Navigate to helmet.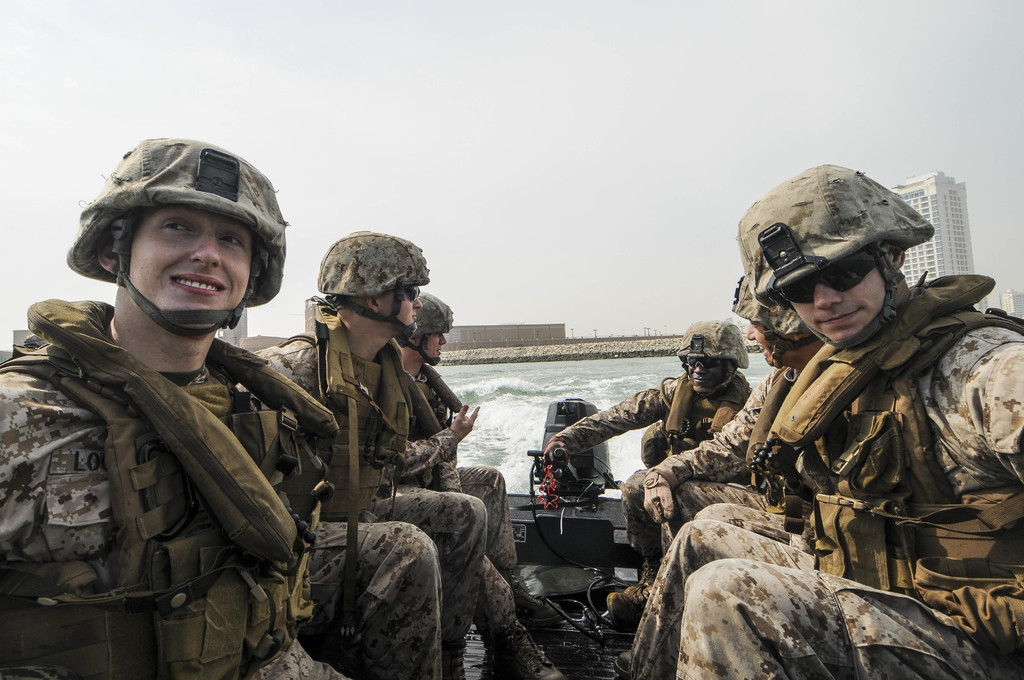
Navigation target: BBox(727, 276, 819, 373).
